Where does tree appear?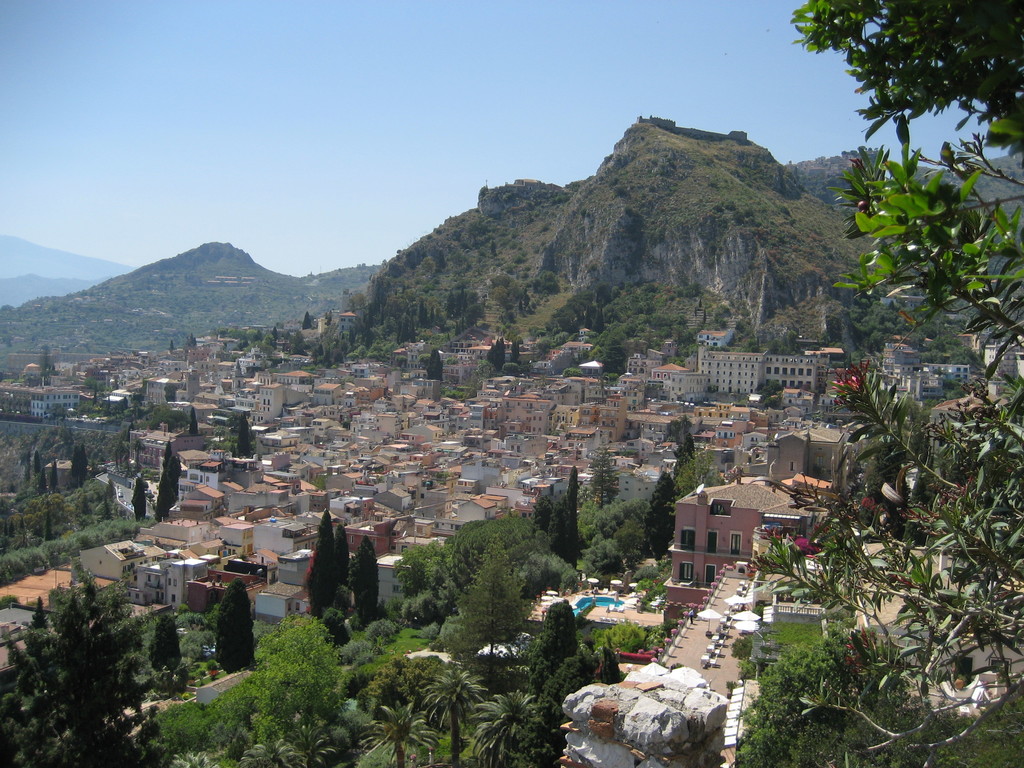
Appears at Rect(472, 685, 550, 767).
